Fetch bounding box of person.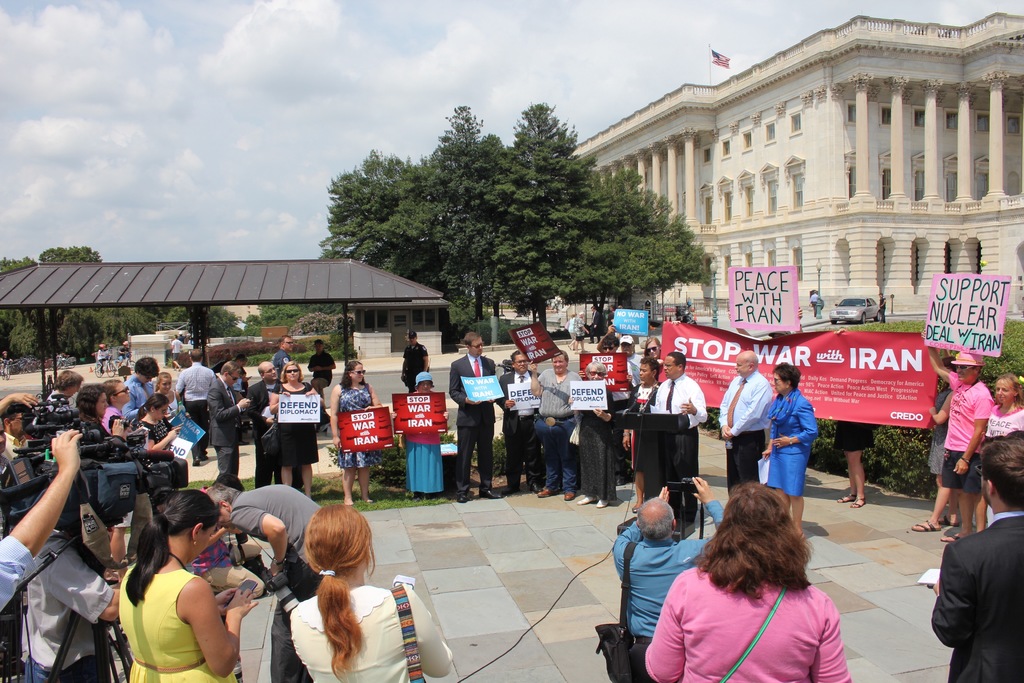
Bbox: x1=644, y1=336, x2=664, y2=363.
